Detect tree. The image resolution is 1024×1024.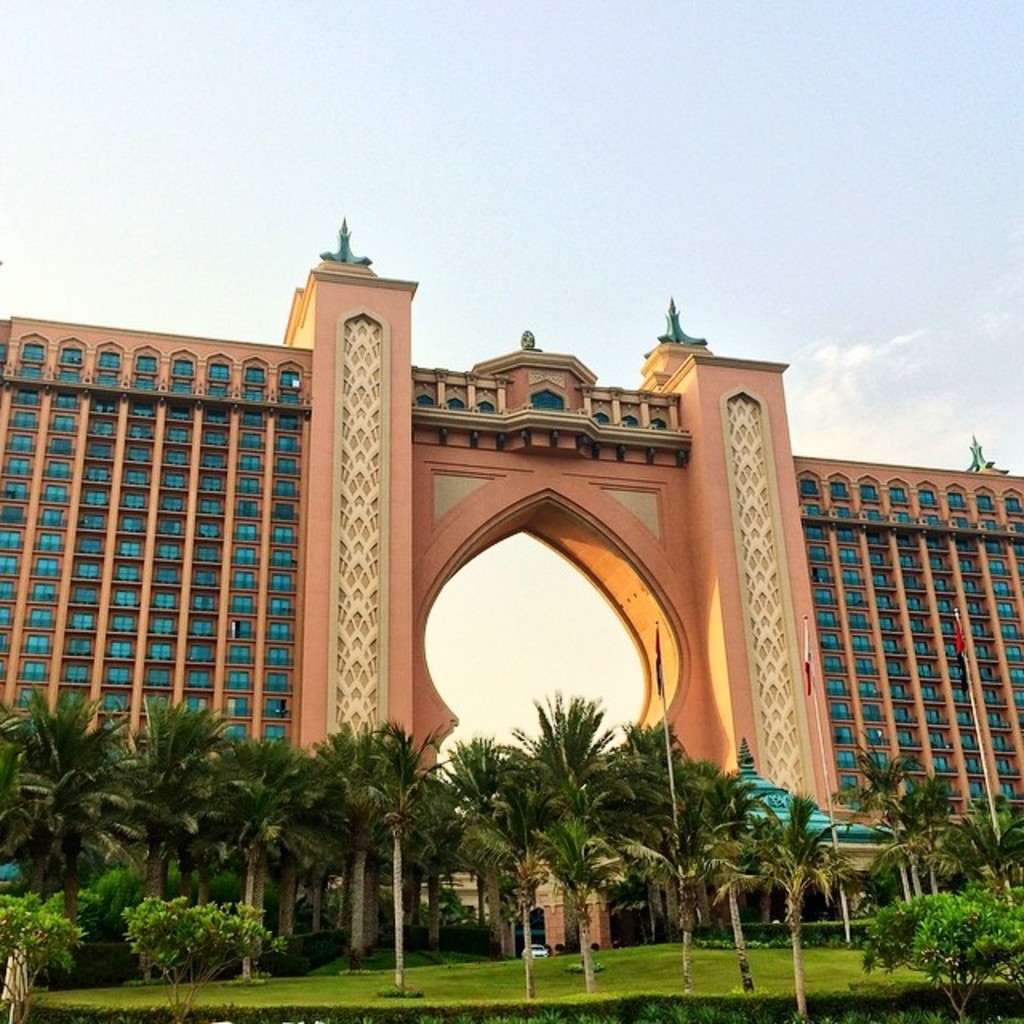
left=834, top=744, right=930, bottom=899.
